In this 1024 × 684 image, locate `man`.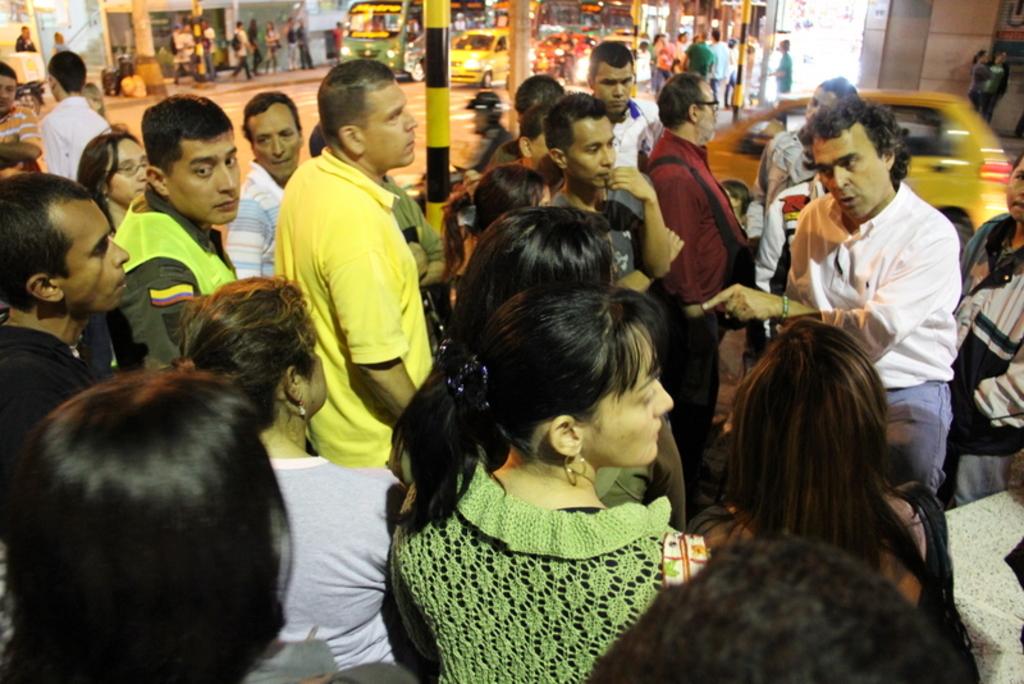
Bounding box: 0:170:140:362.
